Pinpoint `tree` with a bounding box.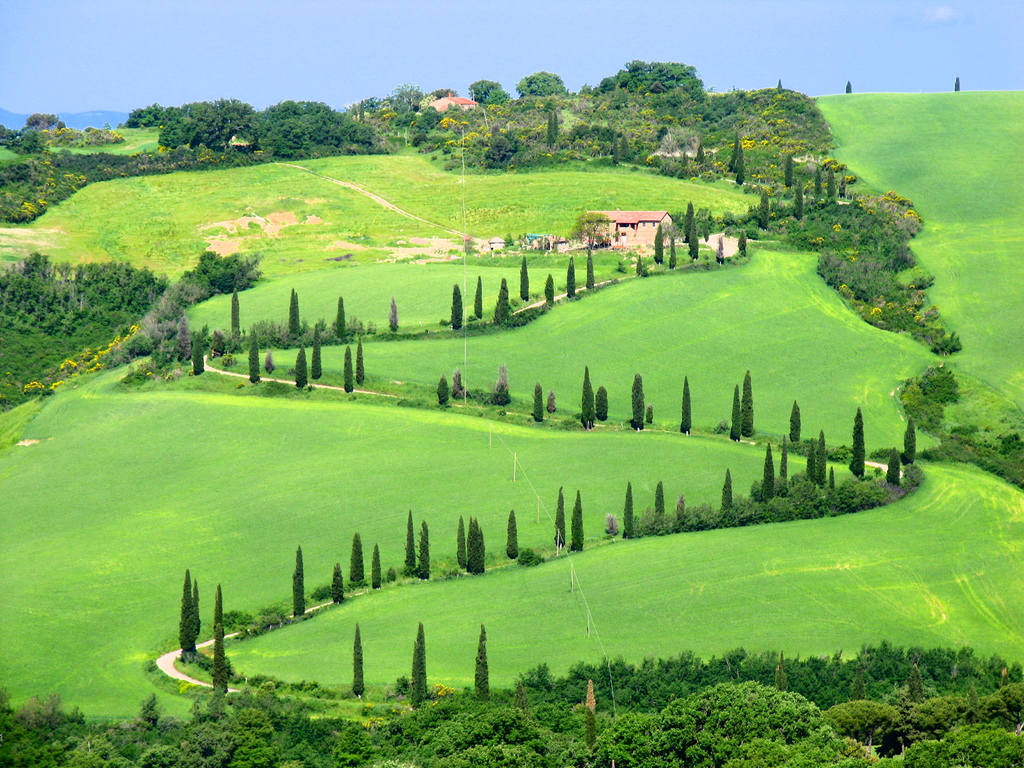
x1=356 y1=340 x2=365 y2=386.
